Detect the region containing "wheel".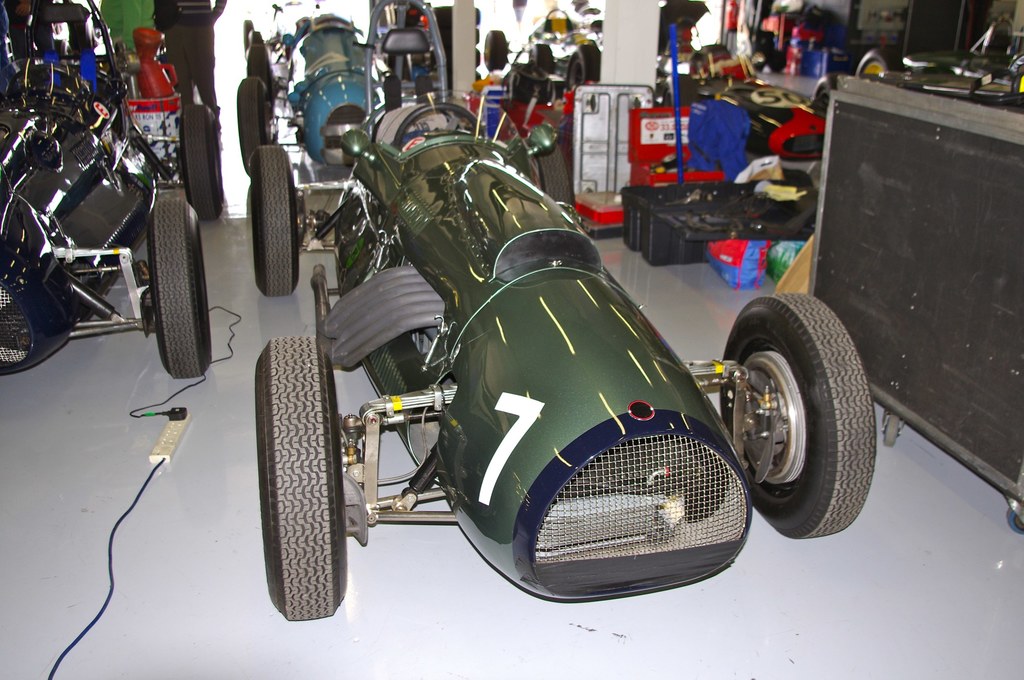
box(722, 293, 877, 537).
